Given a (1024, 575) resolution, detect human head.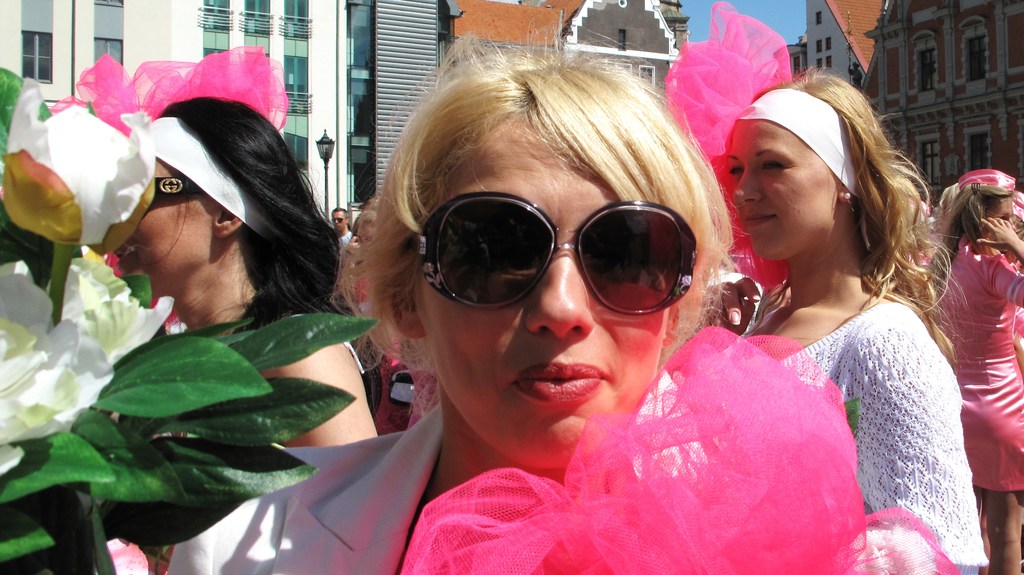
locate(1011, 189, 1023, 234).
